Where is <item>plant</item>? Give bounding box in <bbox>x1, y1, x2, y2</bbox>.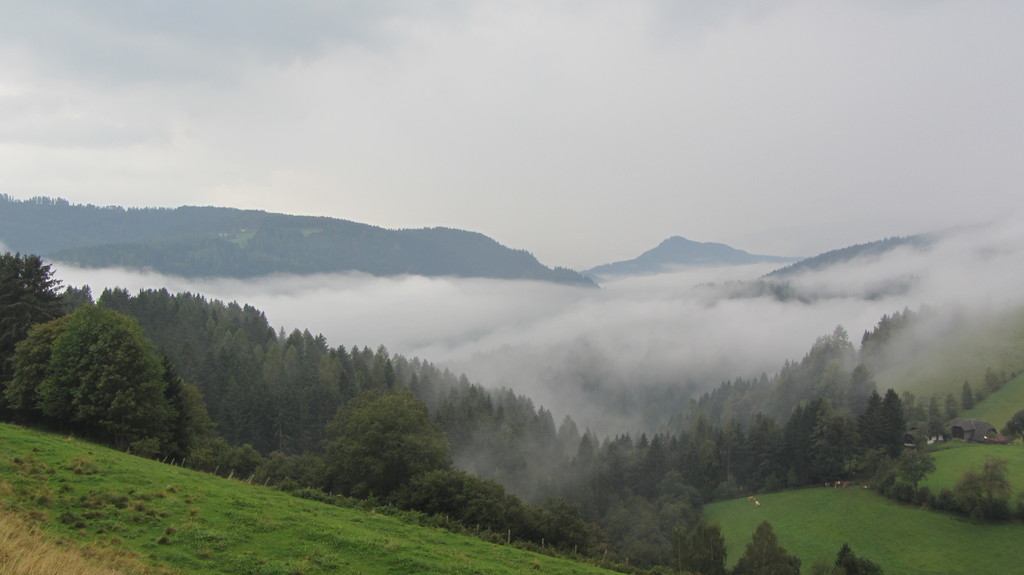
<bbox>0, 505, 155, 574</bbox>.
